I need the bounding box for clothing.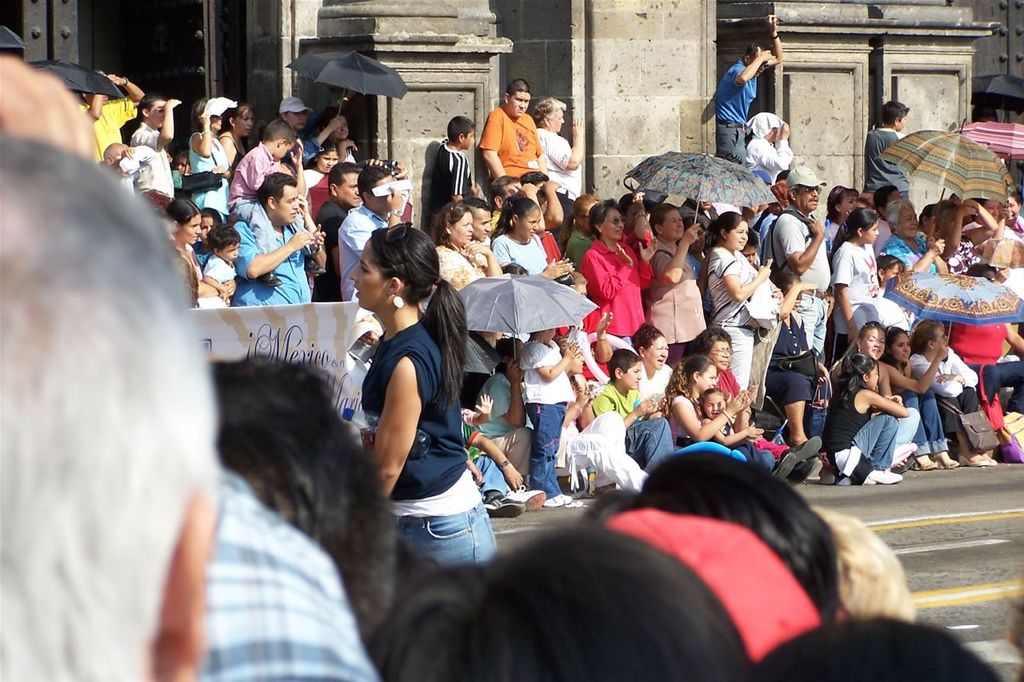
Here it is: bbox(773, 215, 832, 365).
